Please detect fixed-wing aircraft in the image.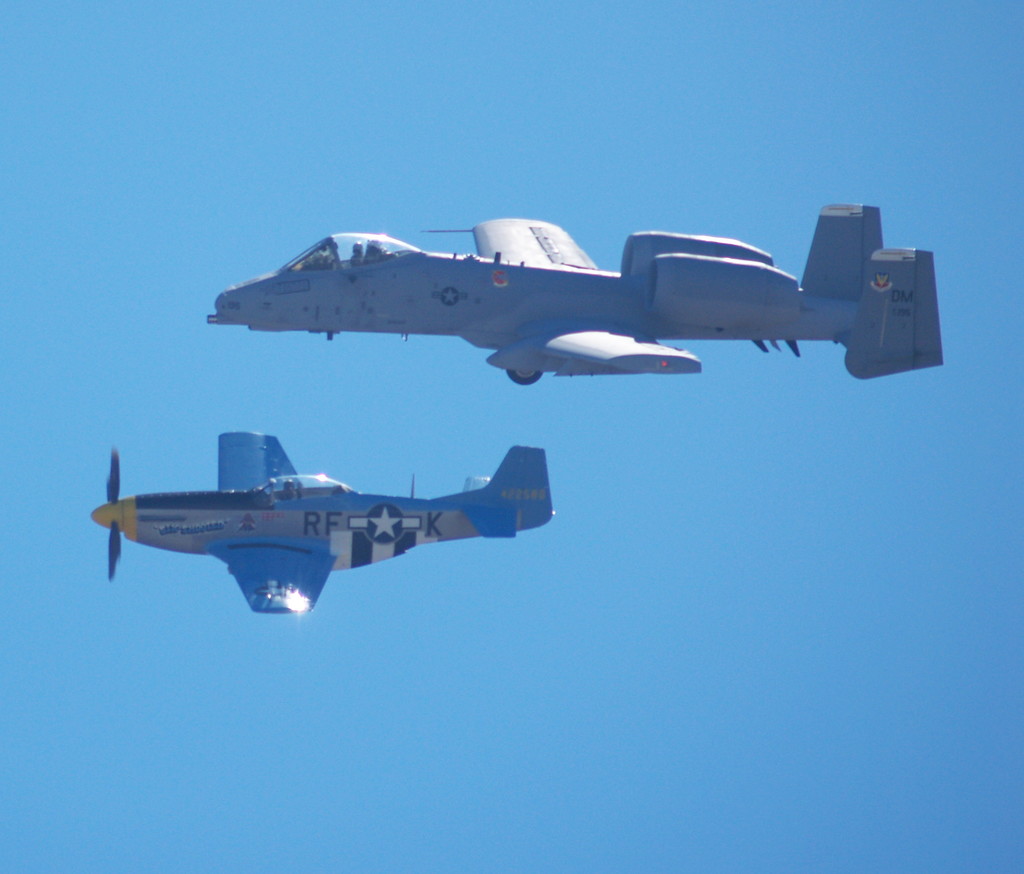
[x1=86, y1=430, x2=565, y2=621].
